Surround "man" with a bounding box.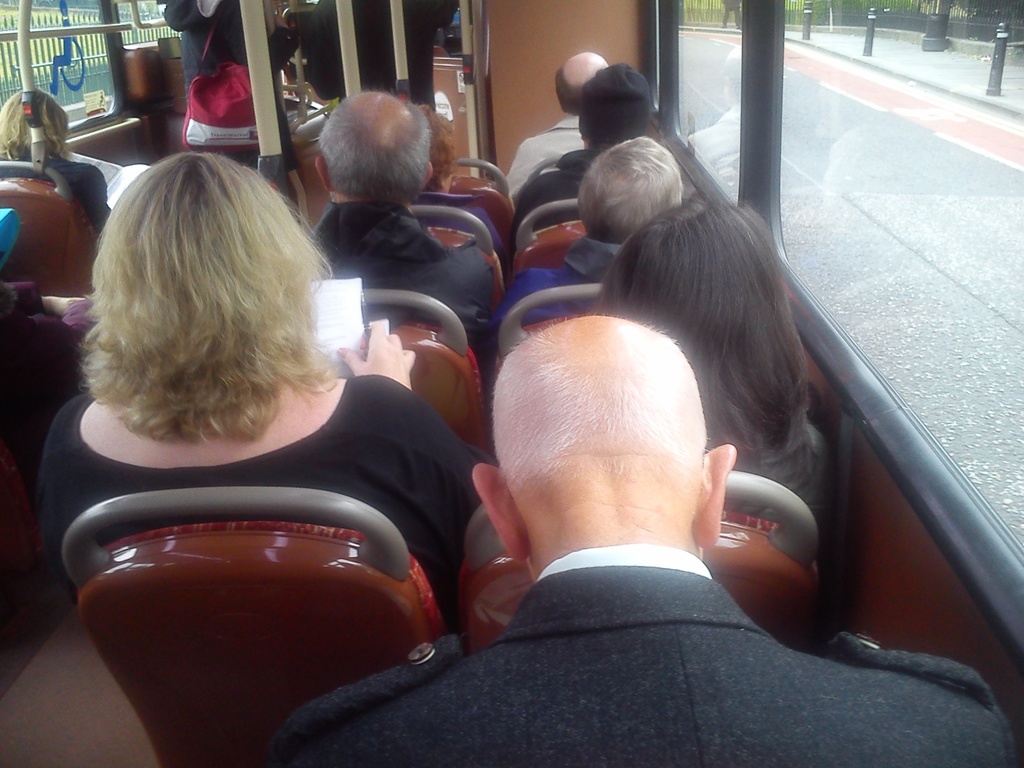
<box>485,134,676,340</box>.
